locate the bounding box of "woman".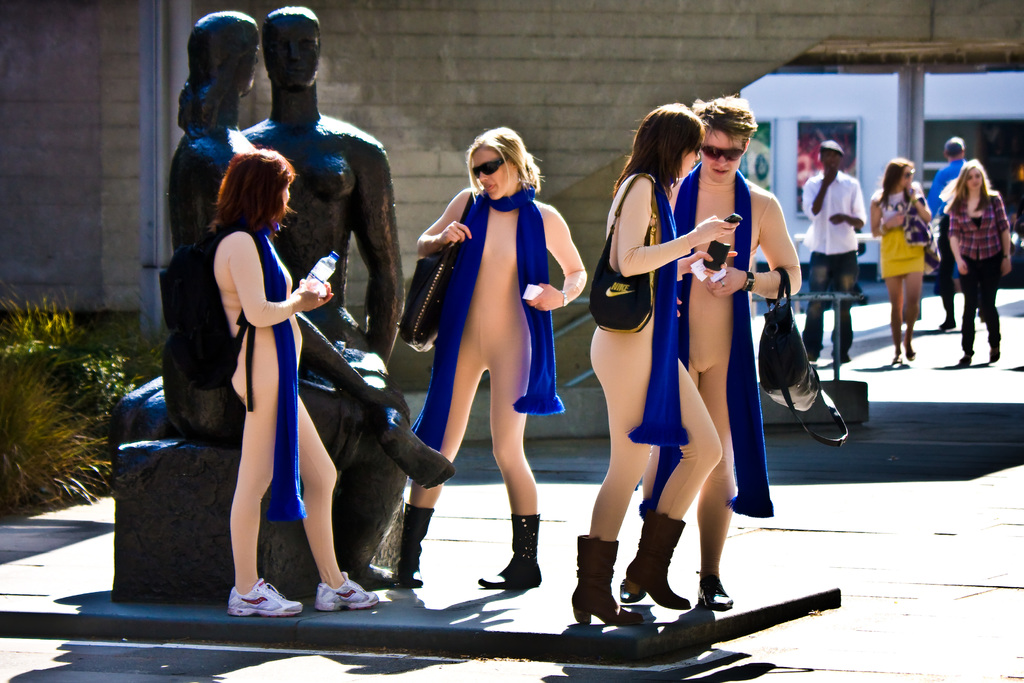
Bounding box: {"x1": 214, "y1": 144, "x2": 385, "y2": 622}.
